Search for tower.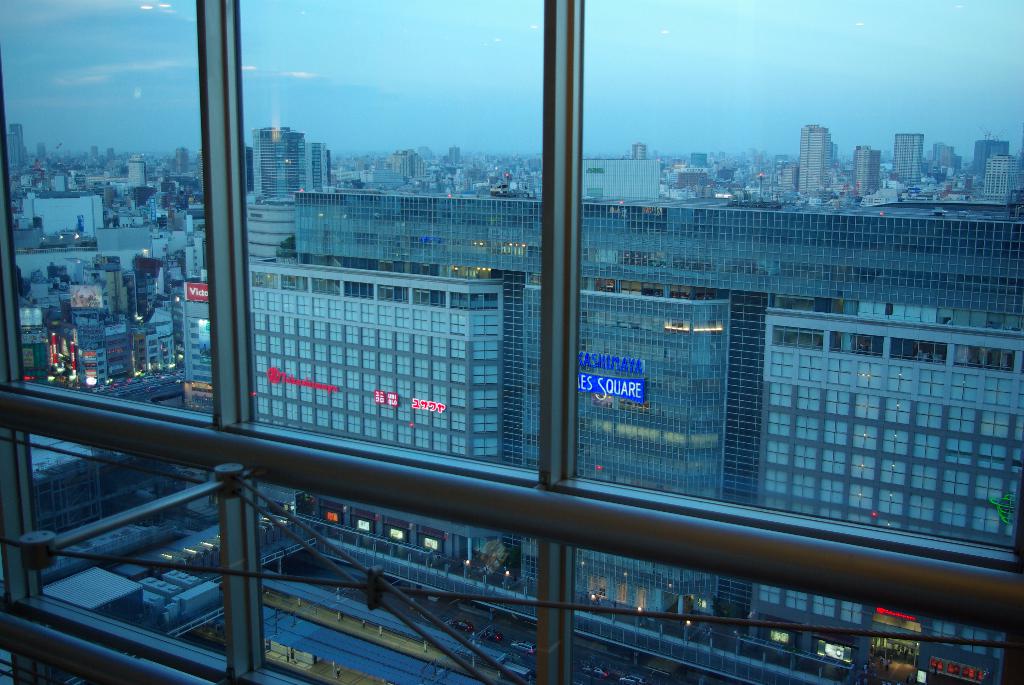
Found at x1=635 y1=142 x2=648 y2=156.
